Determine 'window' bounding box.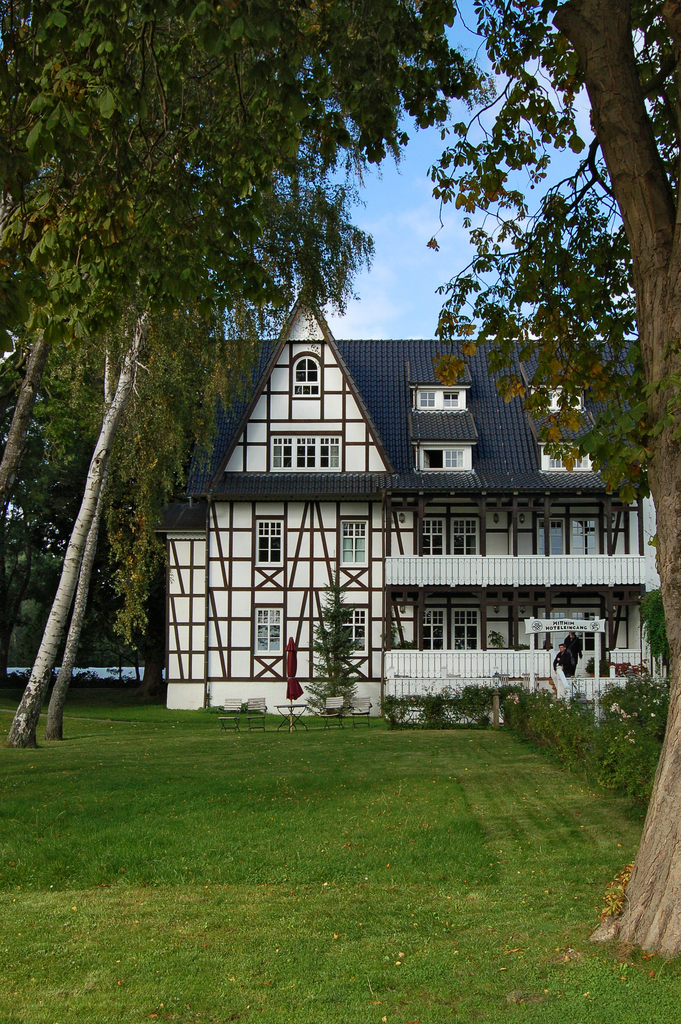
Determined: select_region(411, 507, 485, 563).
